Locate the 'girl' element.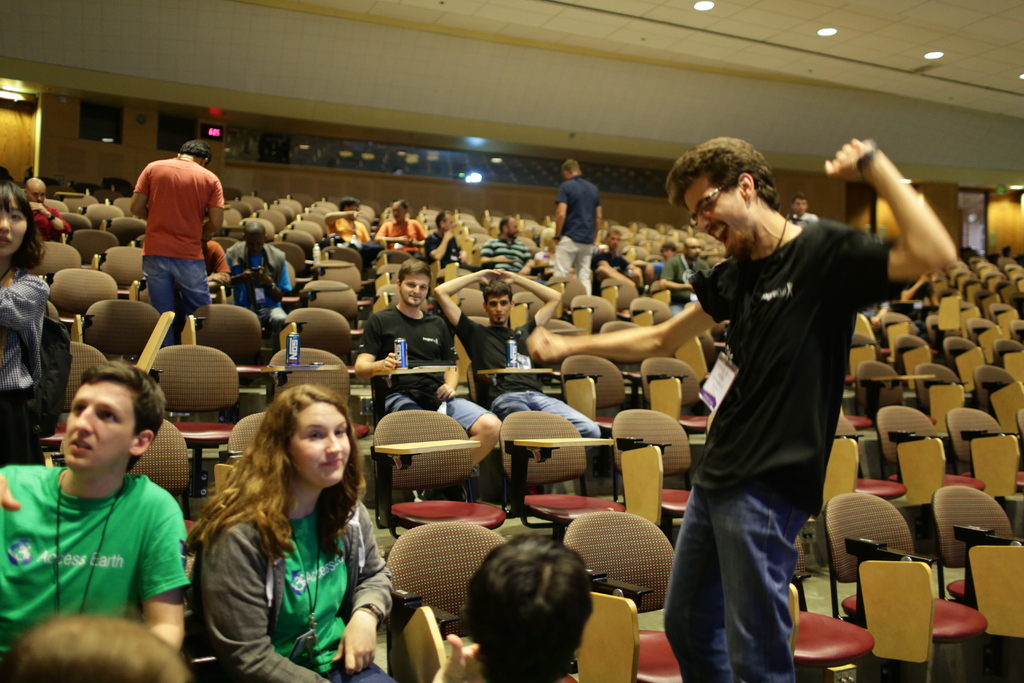
Element bbox: [x1=0, y1=183, x2=50, y2=465].
